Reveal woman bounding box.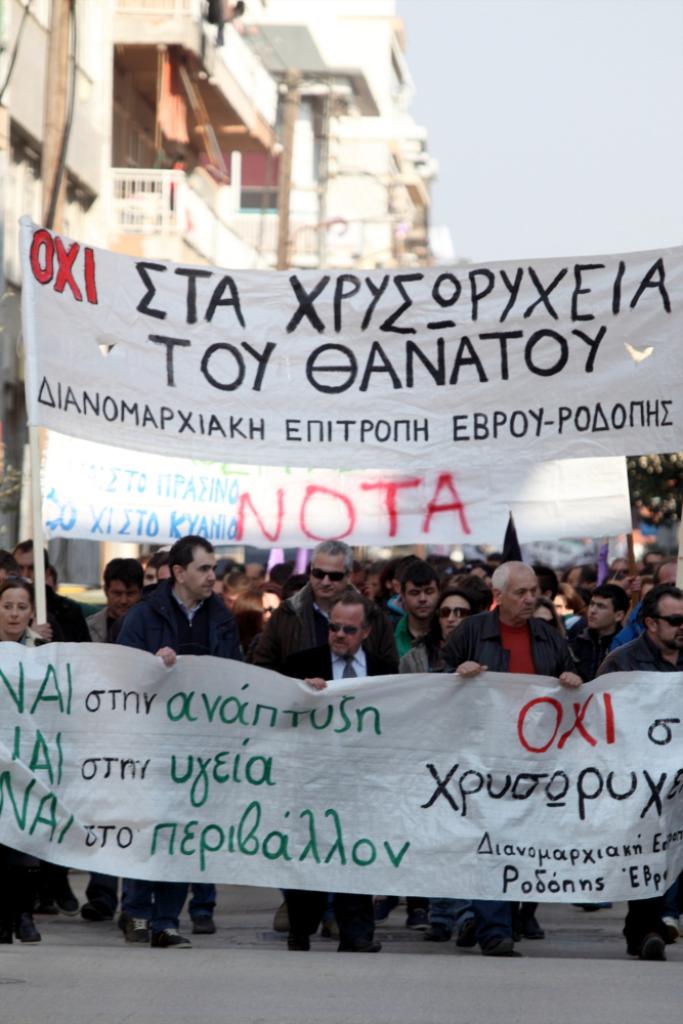
Revealed: [left=399, top=587, right=480, bottom=949].
